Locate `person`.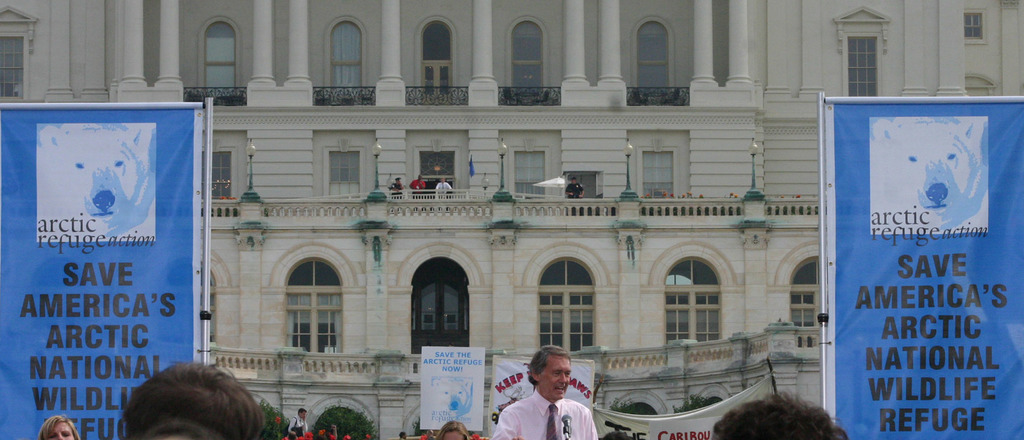
Bounding box: 515,351,580,436.
